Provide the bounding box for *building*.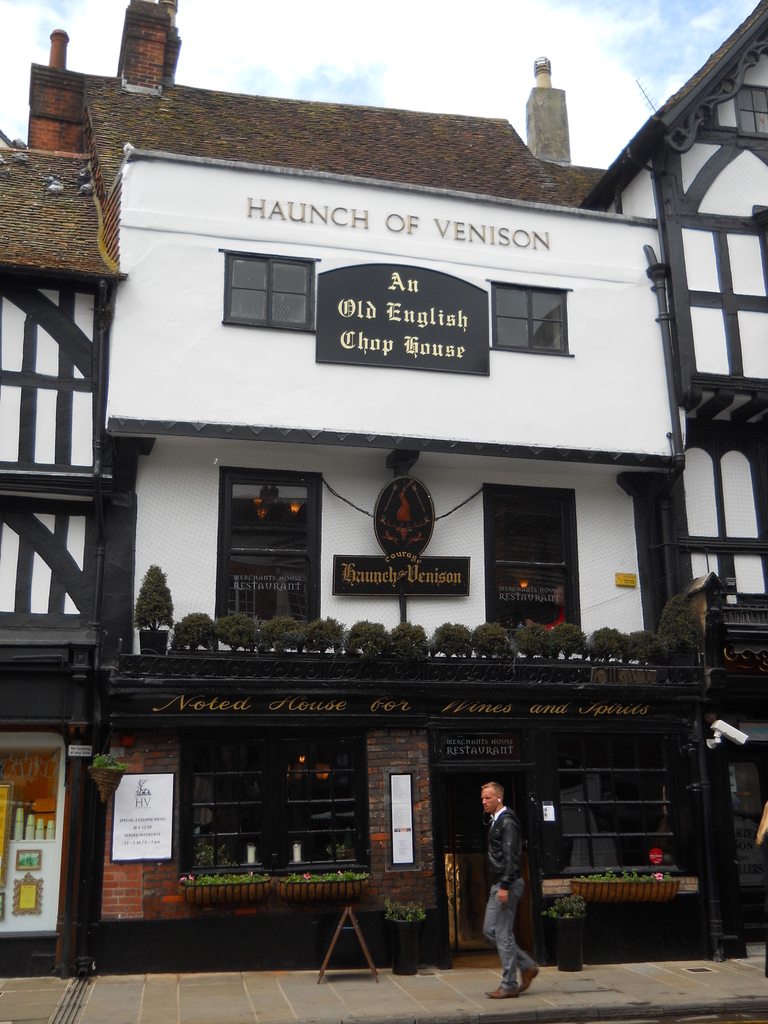
bbox=(0, 129, 121, 973).
